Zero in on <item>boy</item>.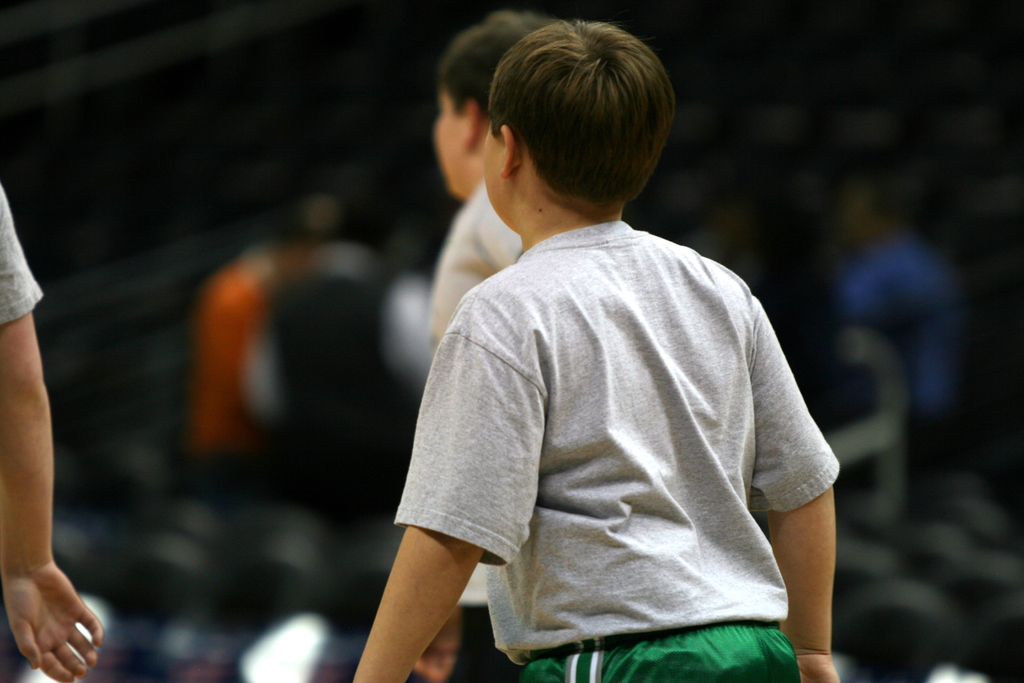
Zeroed in: [left=413, top=8, right=552, bottom=682].
